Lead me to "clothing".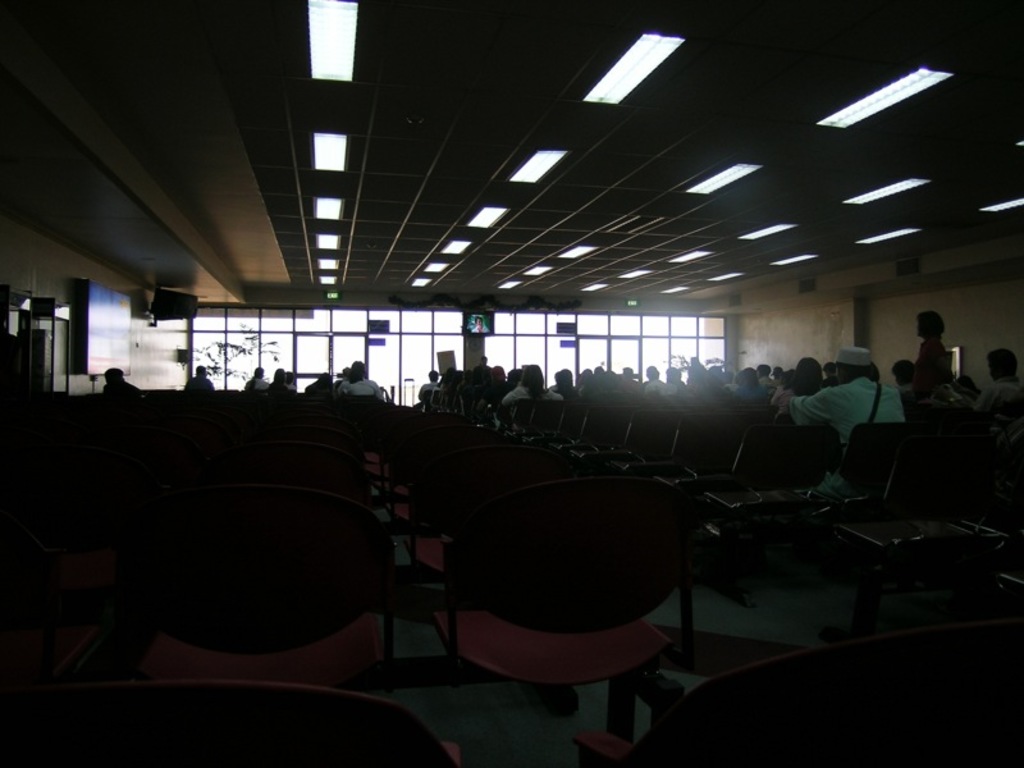
Lead to crop(338, 379, 389, 407).
